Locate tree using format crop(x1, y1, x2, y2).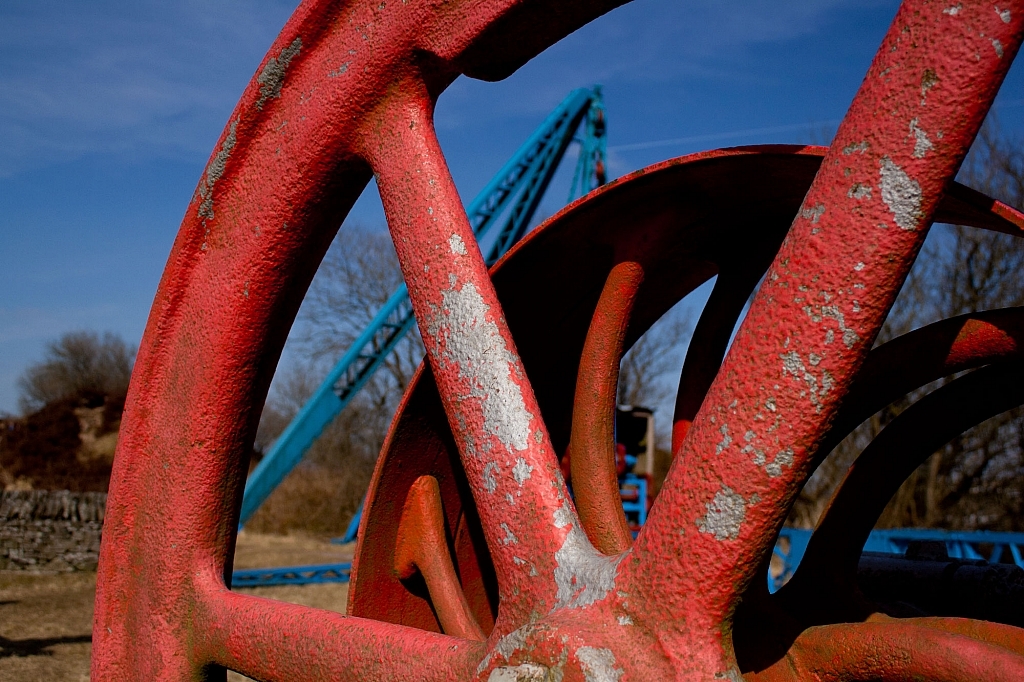
crop(769, 110, 1023, 545).
